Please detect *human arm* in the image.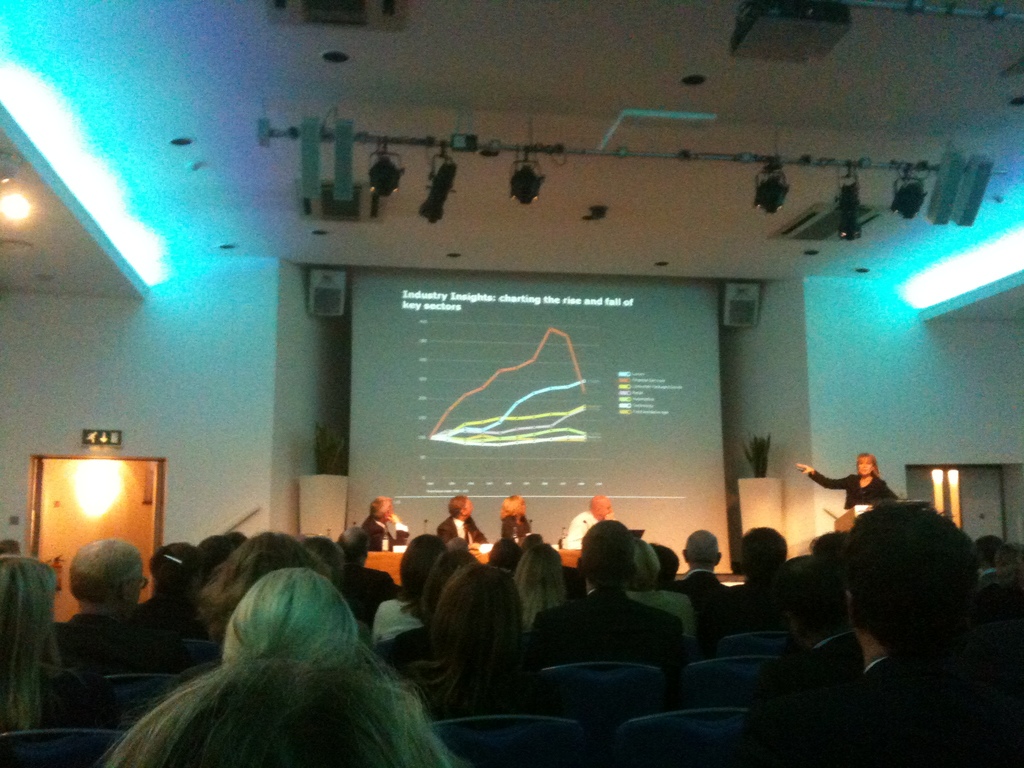
bbox=[792, 463, 848, 493].
